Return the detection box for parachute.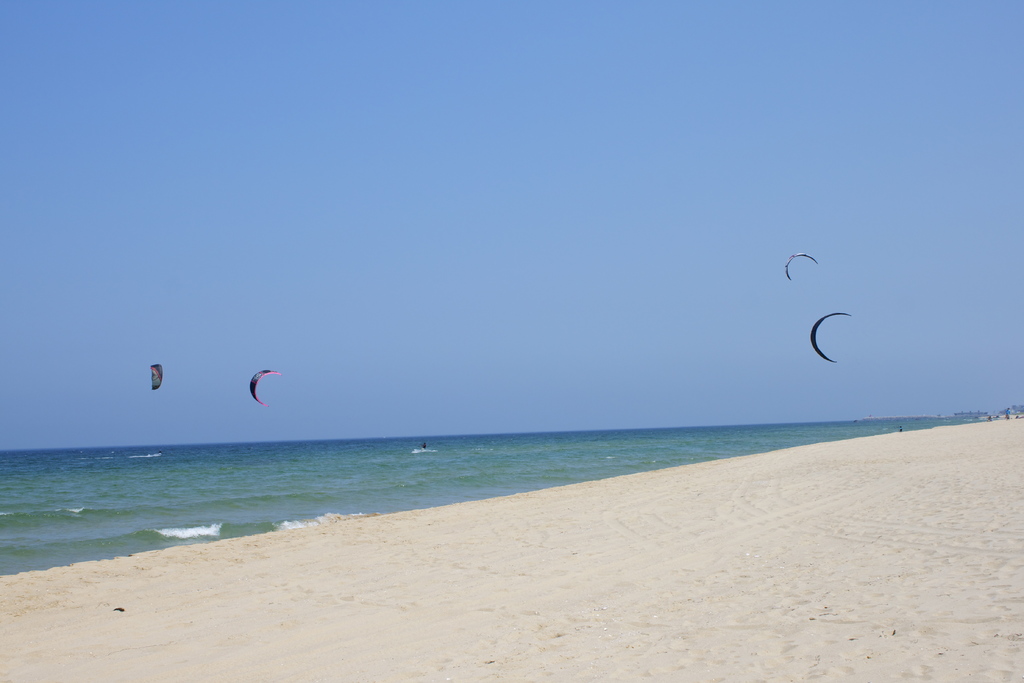
[x1=808, y1=310, x2=853, y2=363].
